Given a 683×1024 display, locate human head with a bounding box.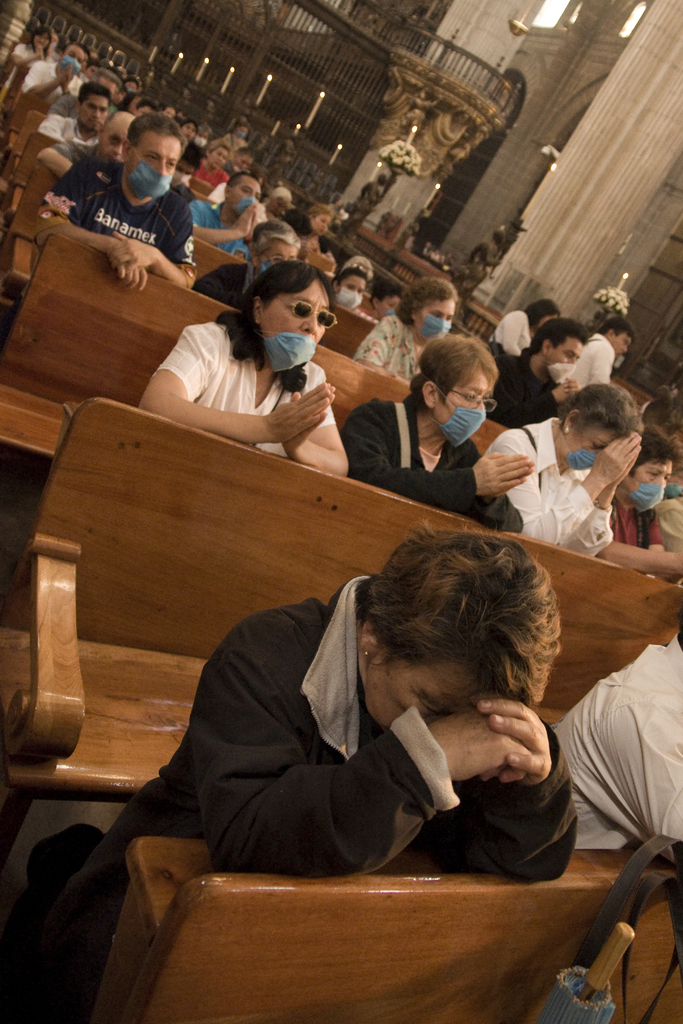
Located: [x1=255, y1=223, x2=297, y2=271].
